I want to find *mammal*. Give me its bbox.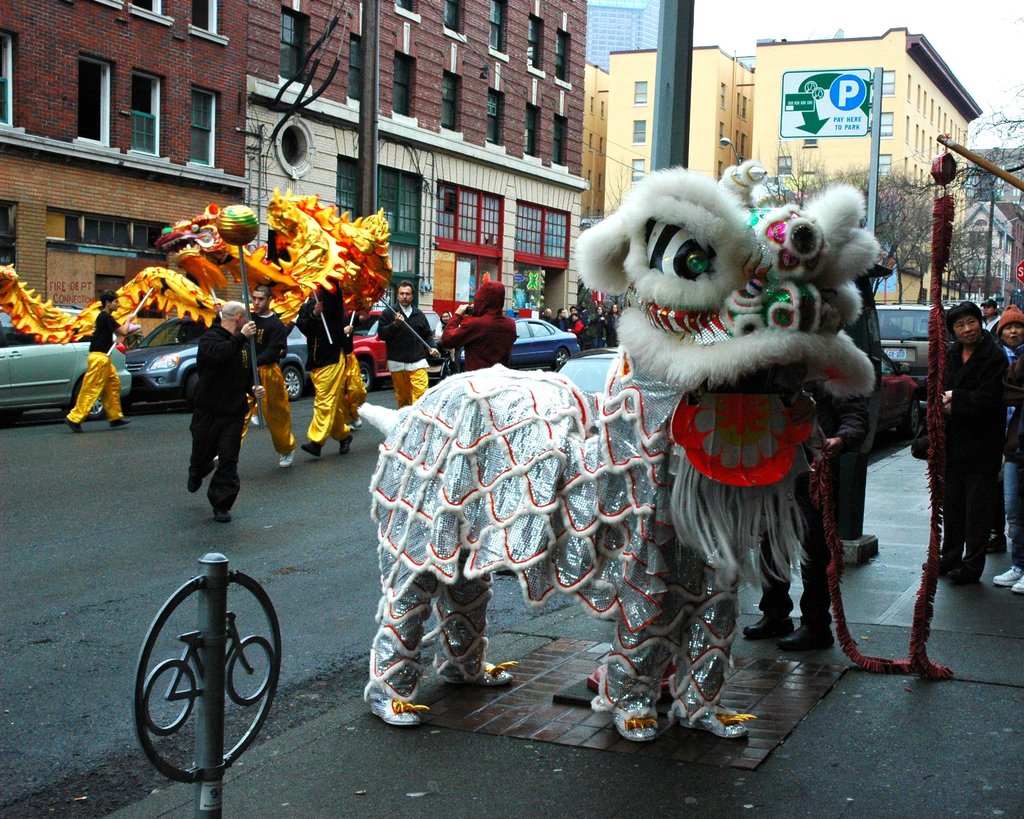
(x1=998, y1=350, x2=1023, y2=595).
